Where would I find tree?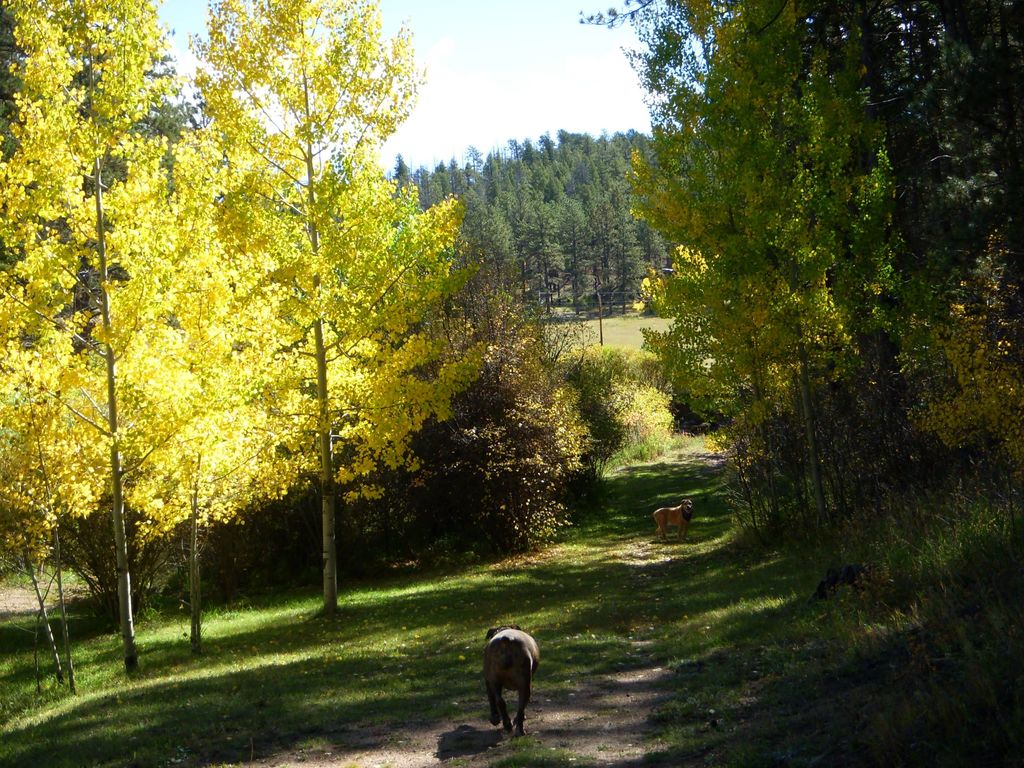
At (106, 38, 490, 632).
